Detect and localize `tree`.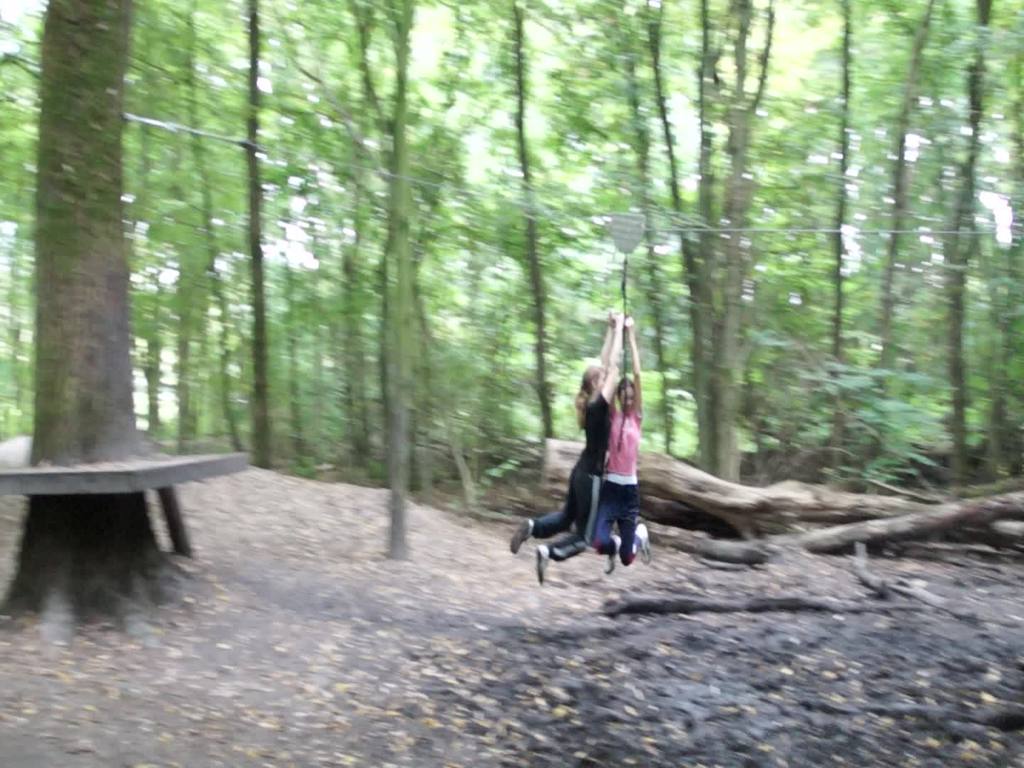
Localized at bbox=(0, 0, 1023, 645).
